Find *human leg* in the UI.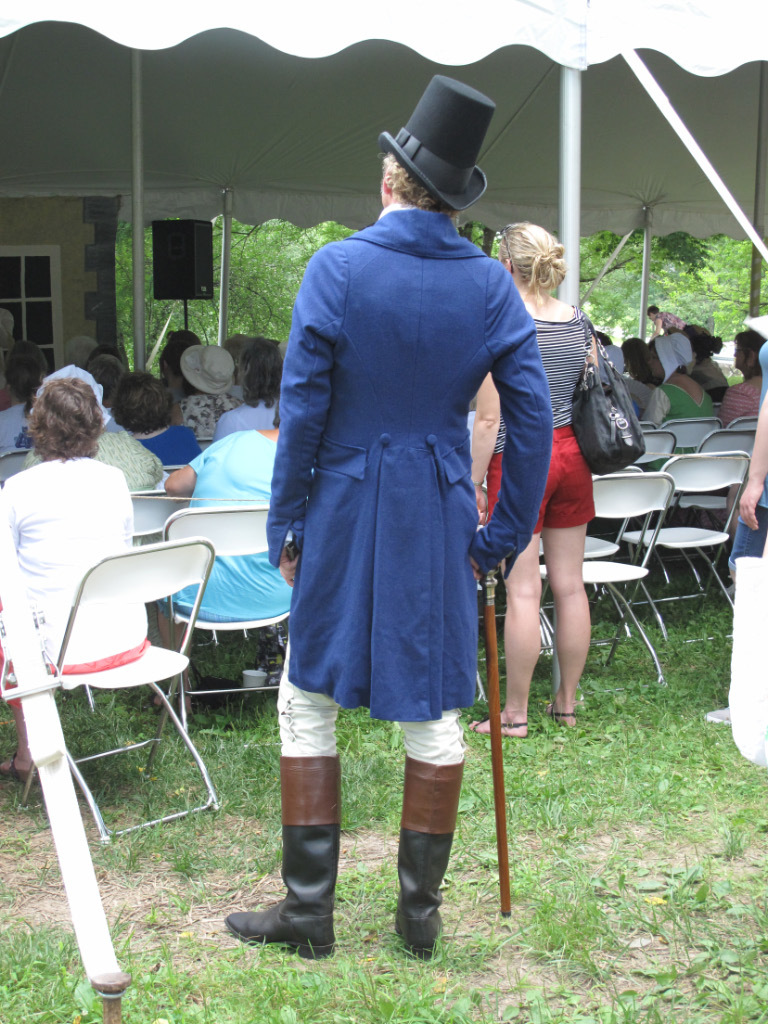
UI element at bbox=[403, 705, 463, 957].
